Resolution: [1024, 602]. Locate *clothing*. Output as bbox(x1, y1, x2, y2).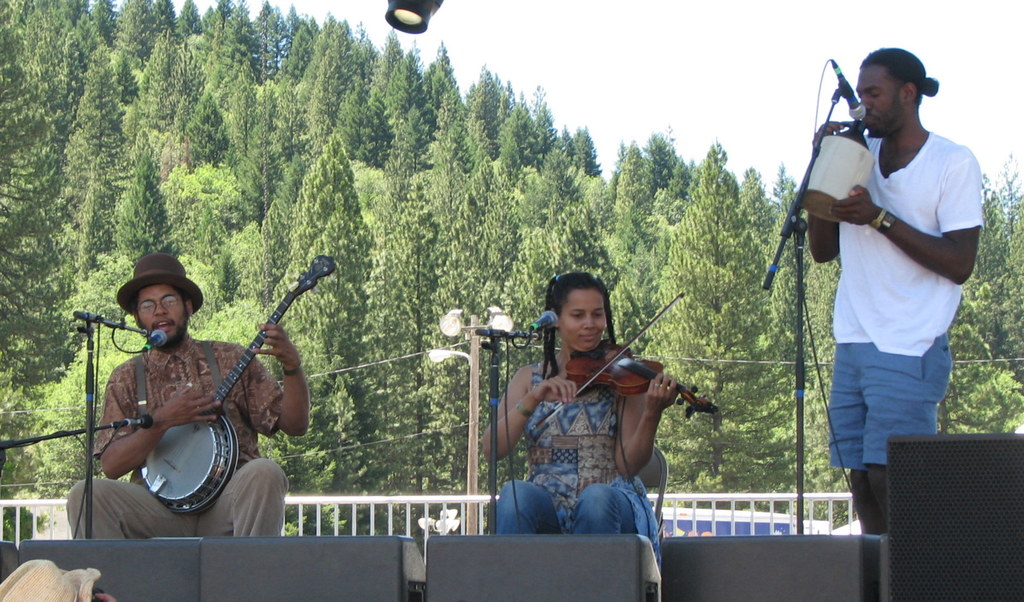
bbox(488, 347, 676, 585).
